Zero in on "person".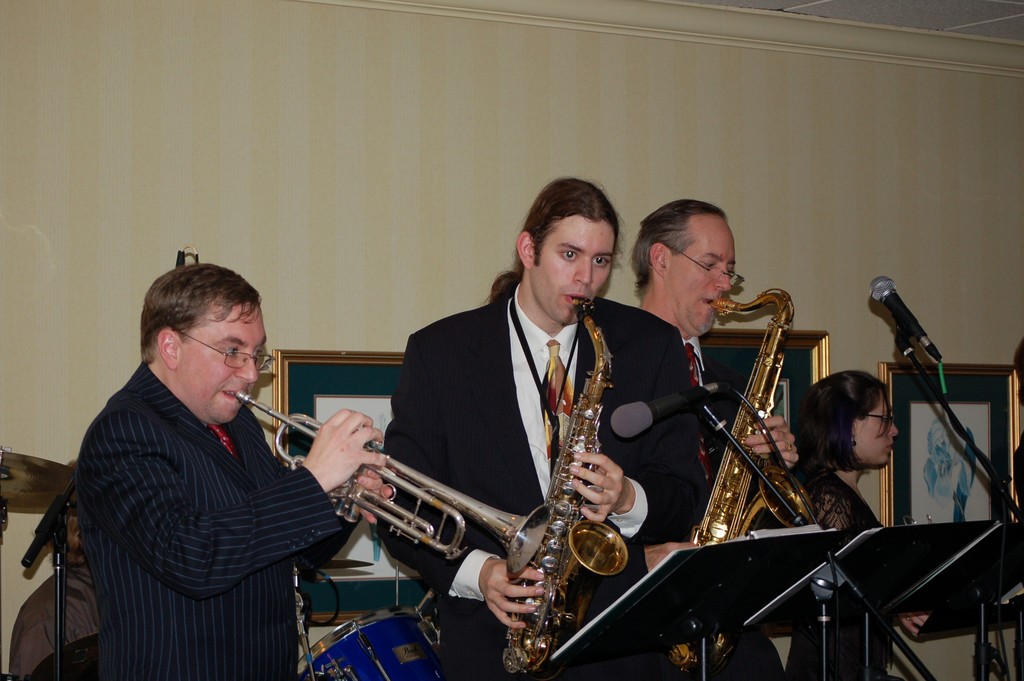
Zeroed in: rect(603, 187, 806, 680).
